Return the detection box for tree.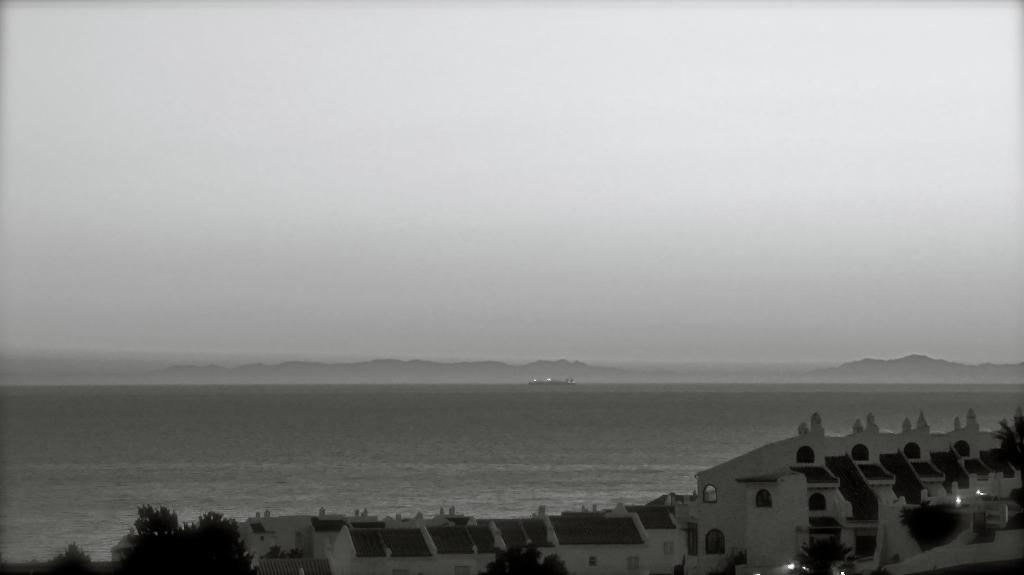
box(484, 546, 568, 574).
